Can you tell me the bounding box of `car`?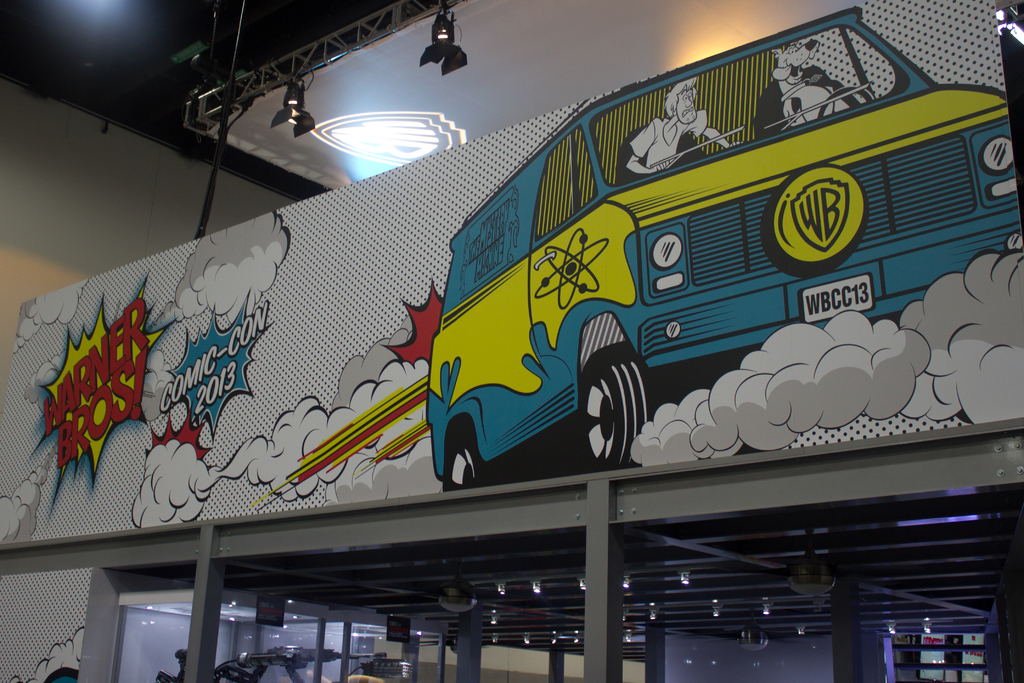
429:6:1023:490.
